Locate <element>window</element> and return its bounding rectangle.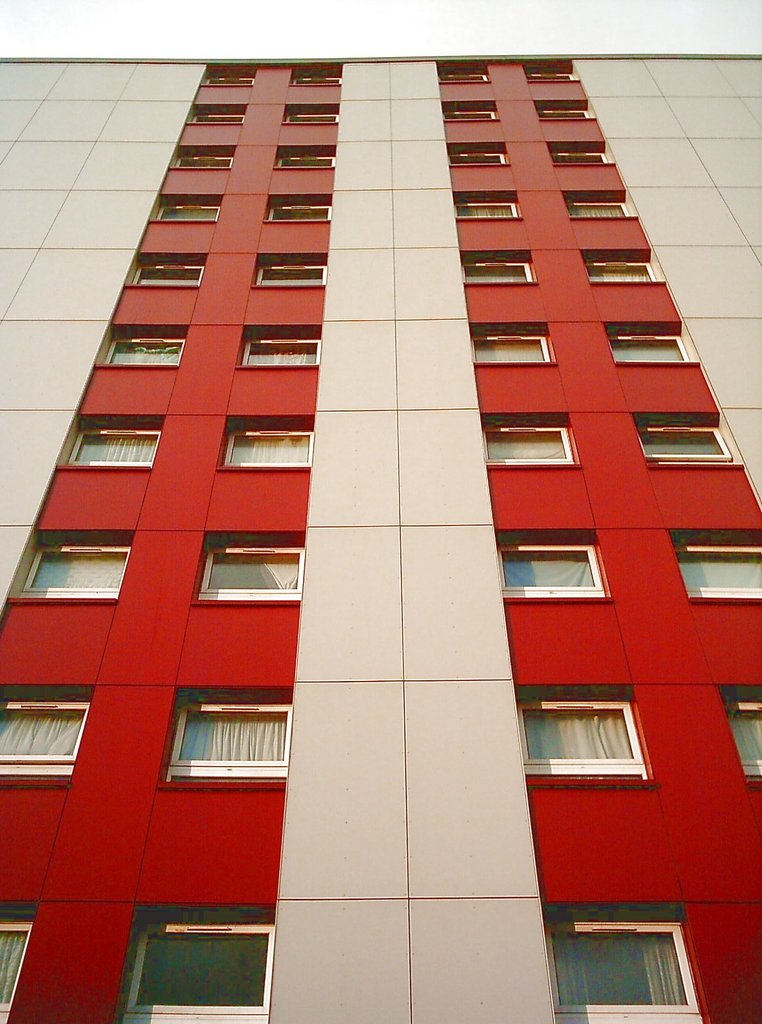
[568,199,636,220].
